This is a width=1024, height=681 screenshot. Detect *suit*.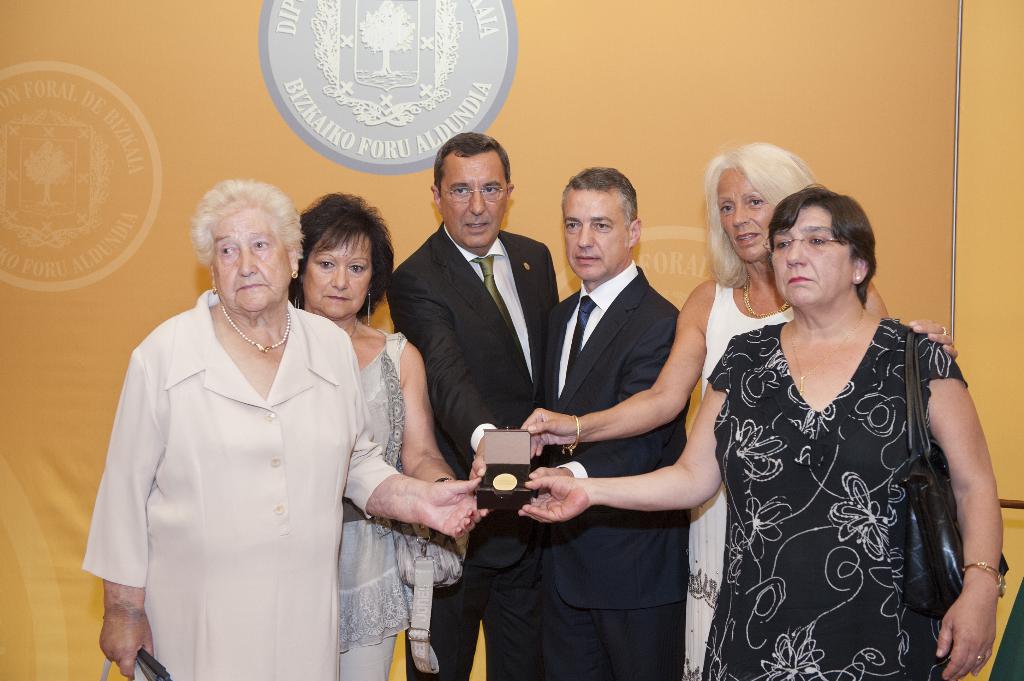
pyautogui.locateOnScreen(385, 217, 563, 680).
